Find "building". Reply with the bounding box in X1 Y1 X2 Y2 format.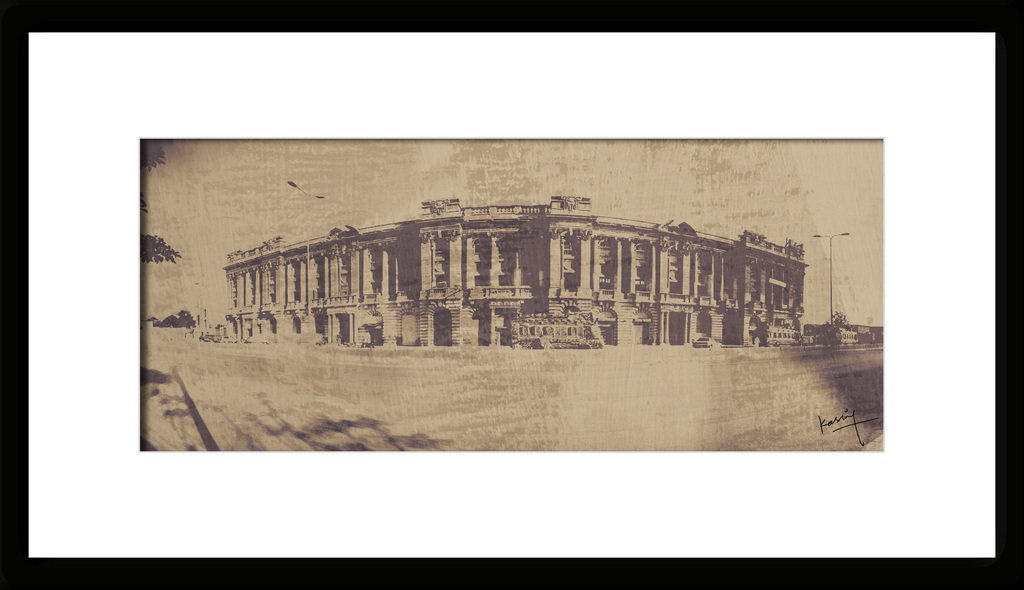
225 192 801 348.
